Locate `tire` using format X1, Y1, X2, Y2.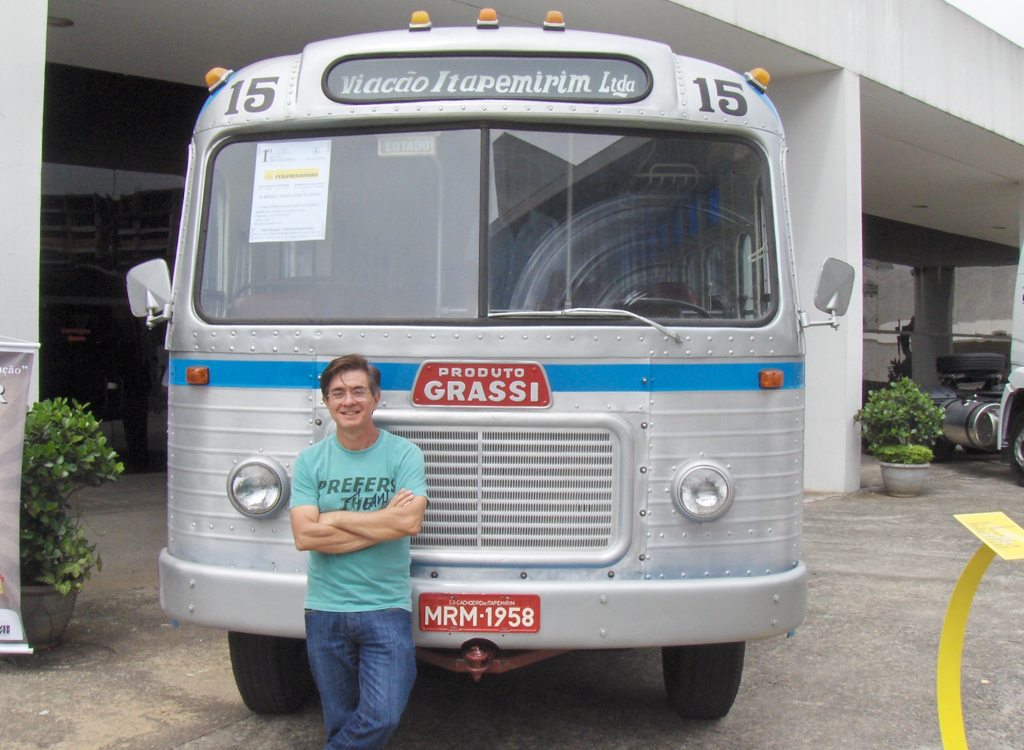
915, 418, 956, 464.
